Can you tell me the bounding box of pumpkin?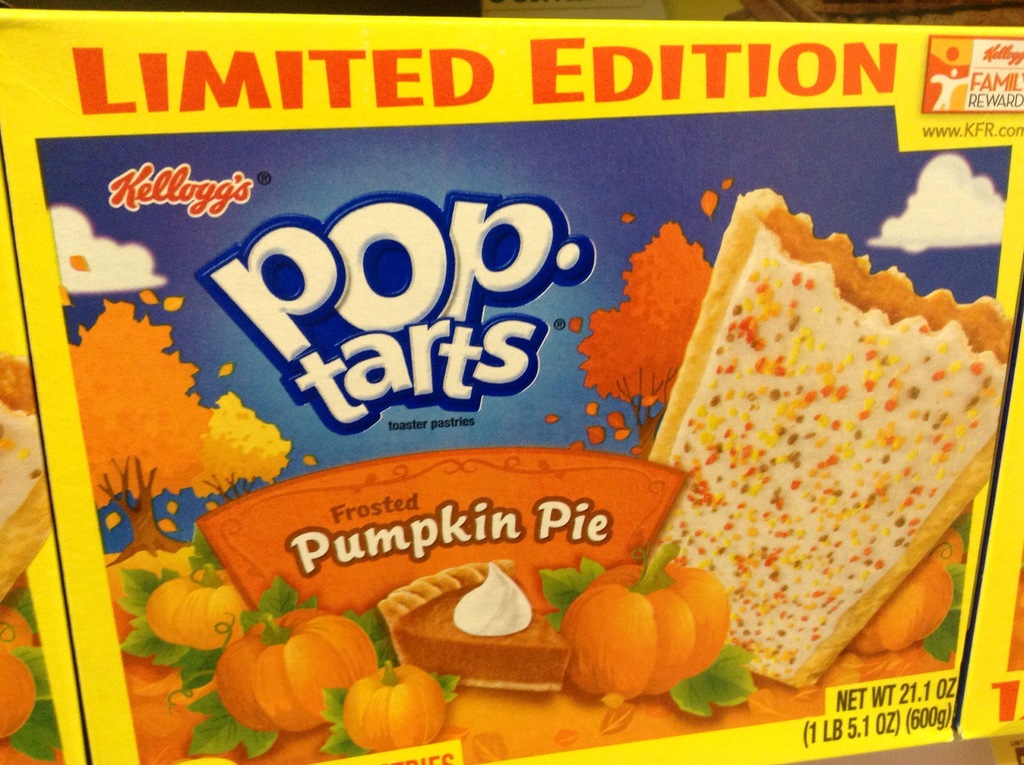
340/673/445/749.
